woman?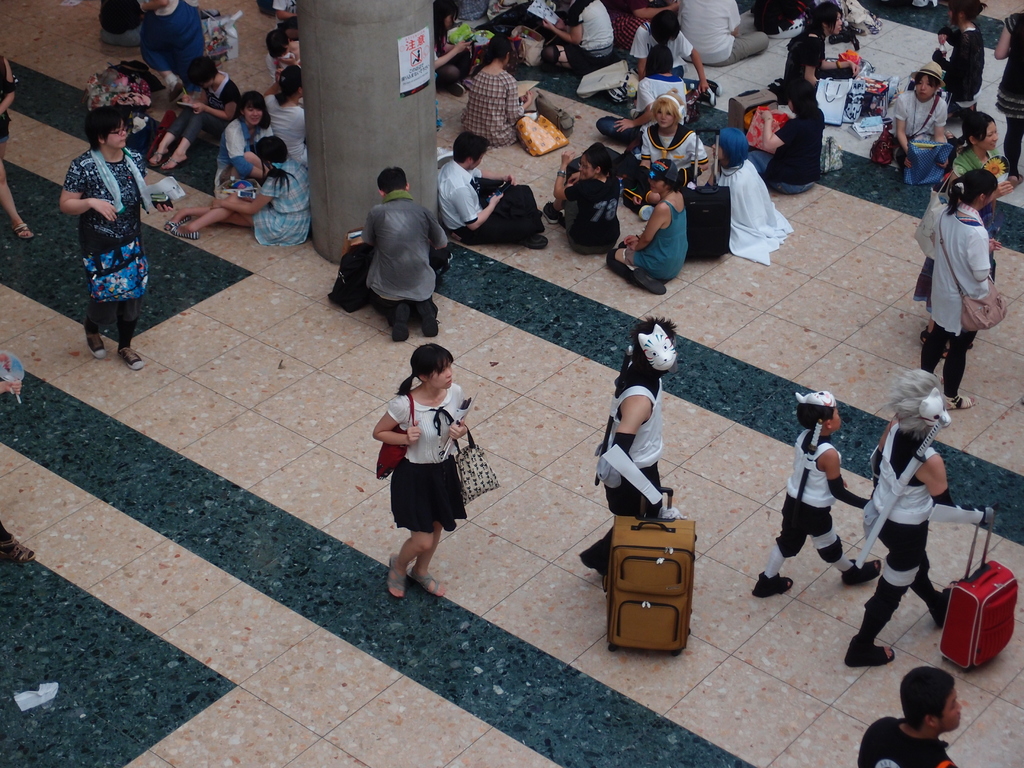
265,63,316,163
